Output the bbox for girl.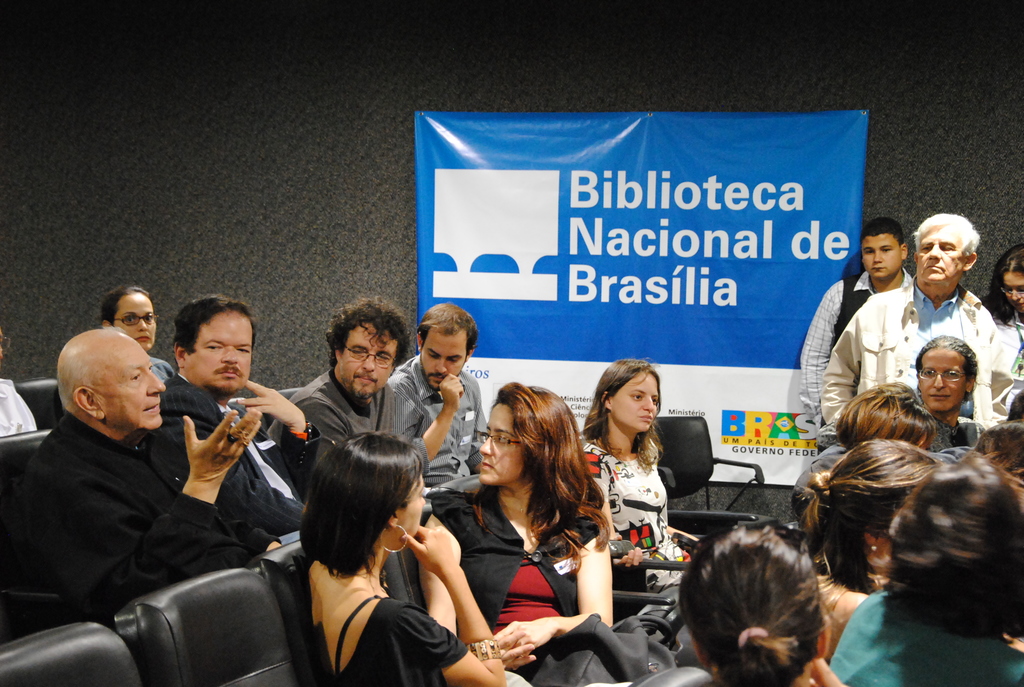
[left=100, top=286, right=169, bottom=384].
